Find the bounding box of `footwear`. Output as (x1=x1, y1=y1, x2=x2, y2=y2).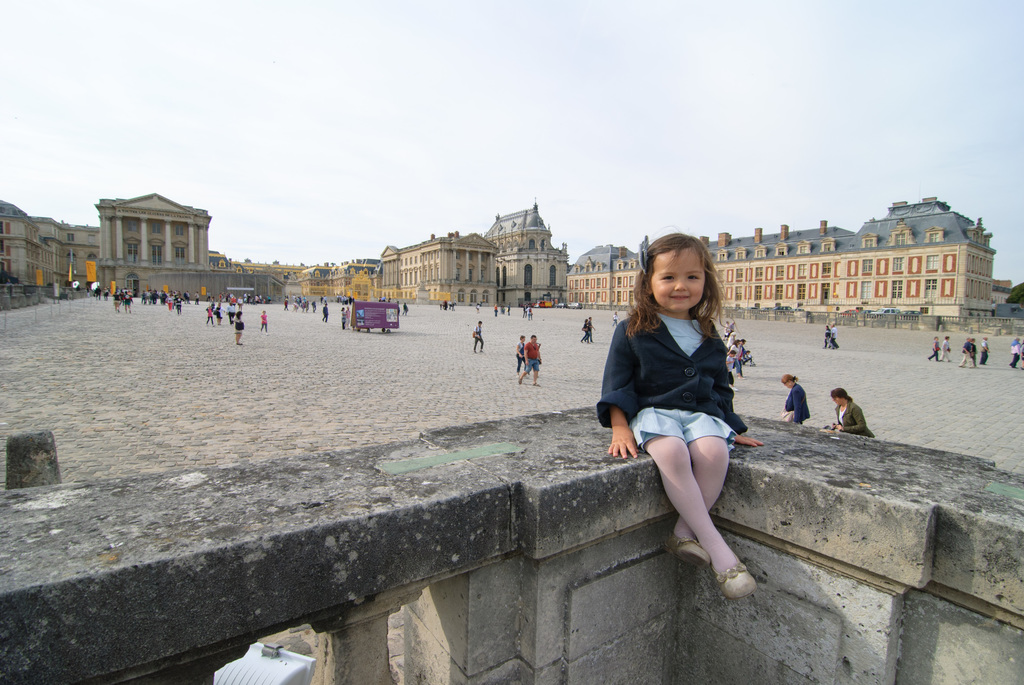
(x1=1011, y1=363, x2=1017, y2=368).
